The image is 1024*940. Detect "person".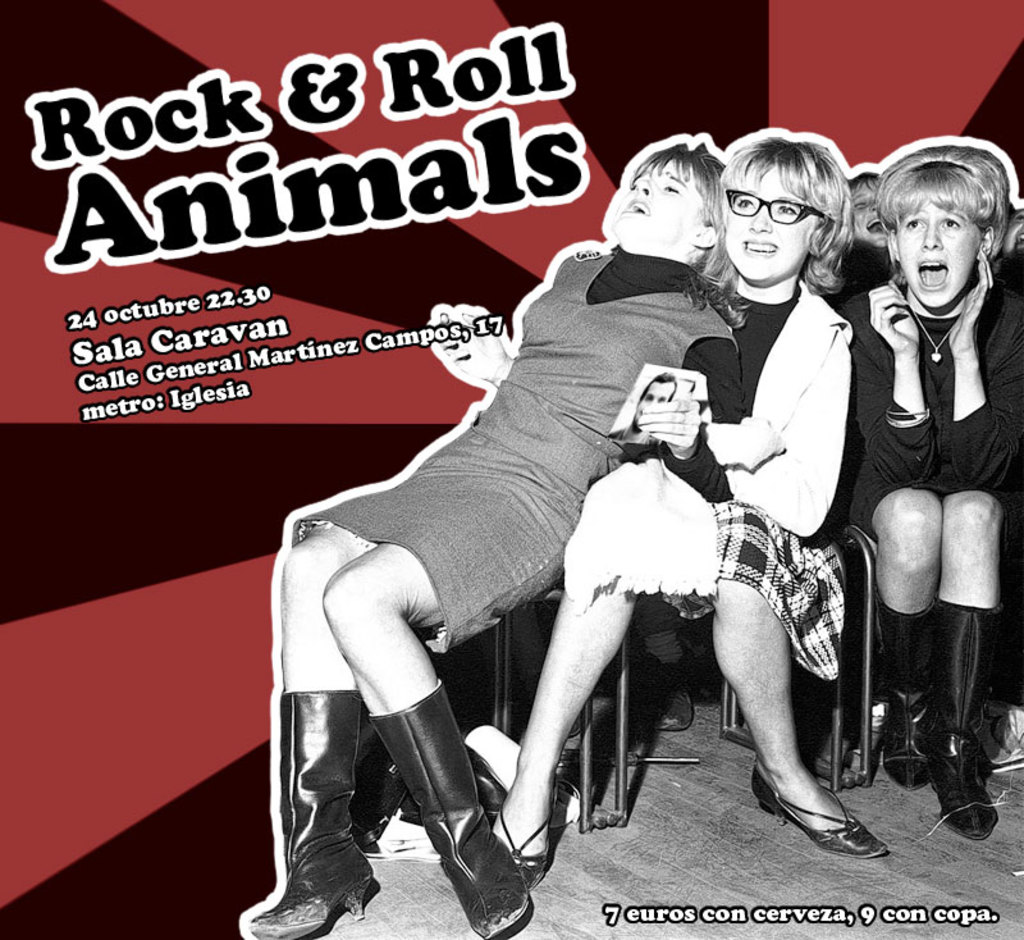
Detection: crop(838, 141, 1023, 843).
